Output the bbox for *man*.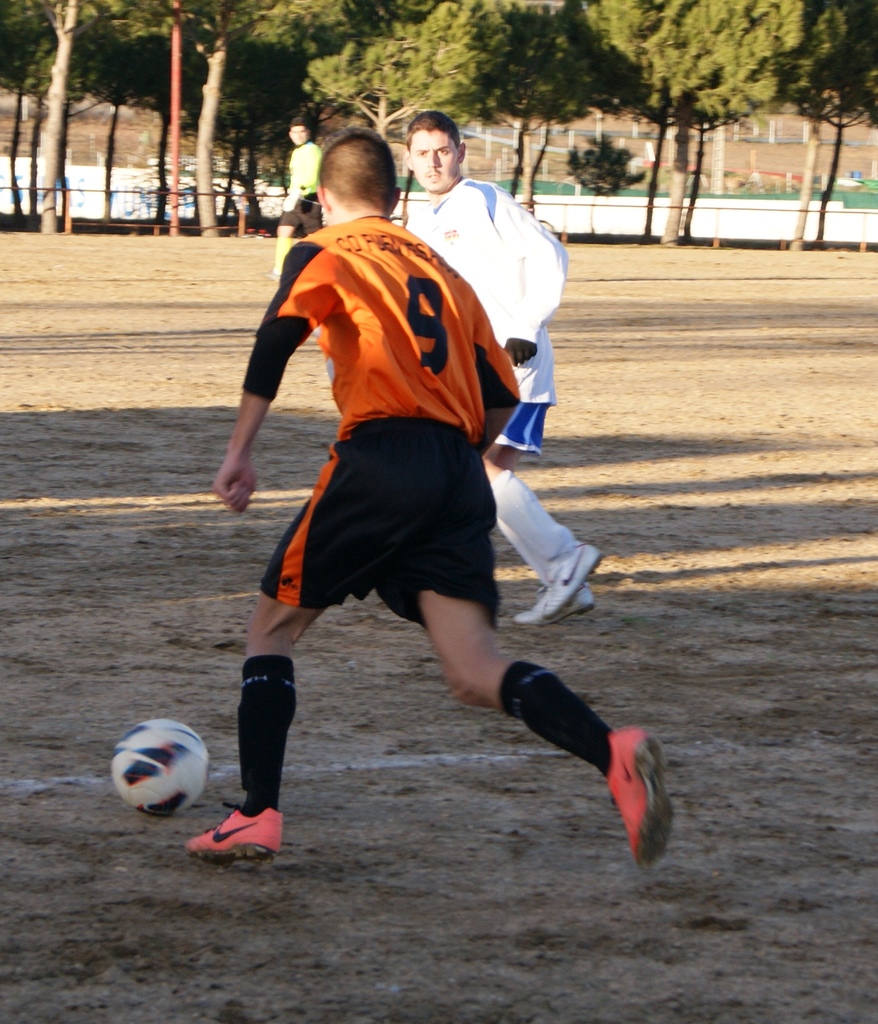
x1=398, y1=106, x2=603, y2=630.
